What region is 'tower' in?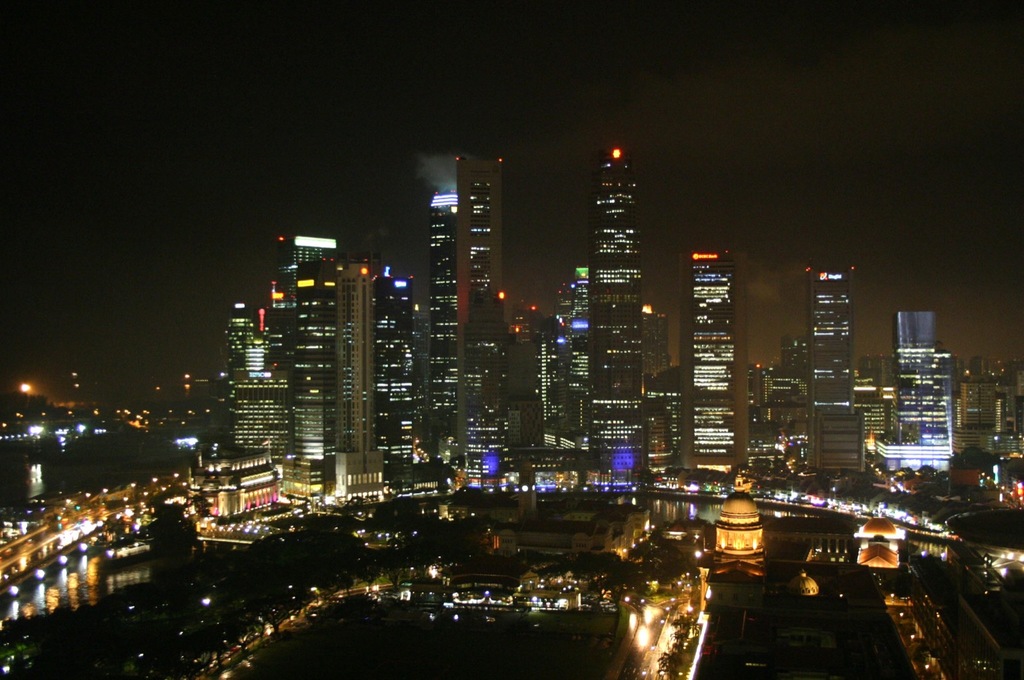
bbox(335, 254, 381, 501).
